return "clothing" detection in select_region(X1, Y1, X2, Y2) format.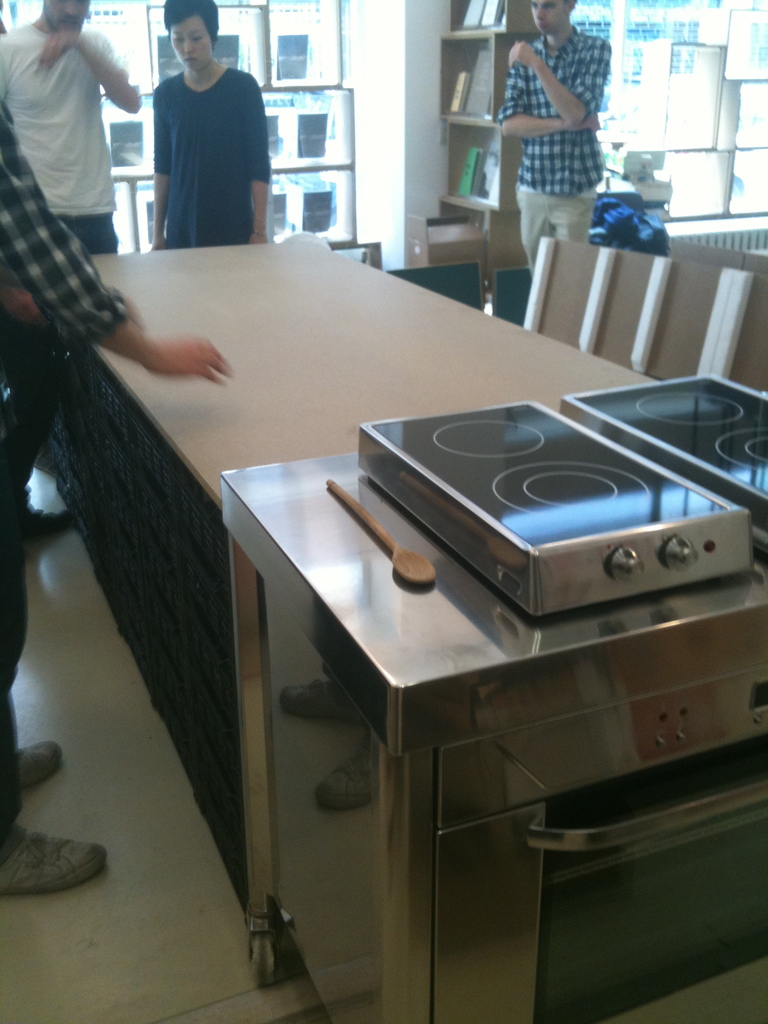
select_region(0, 19, 131, 260).
